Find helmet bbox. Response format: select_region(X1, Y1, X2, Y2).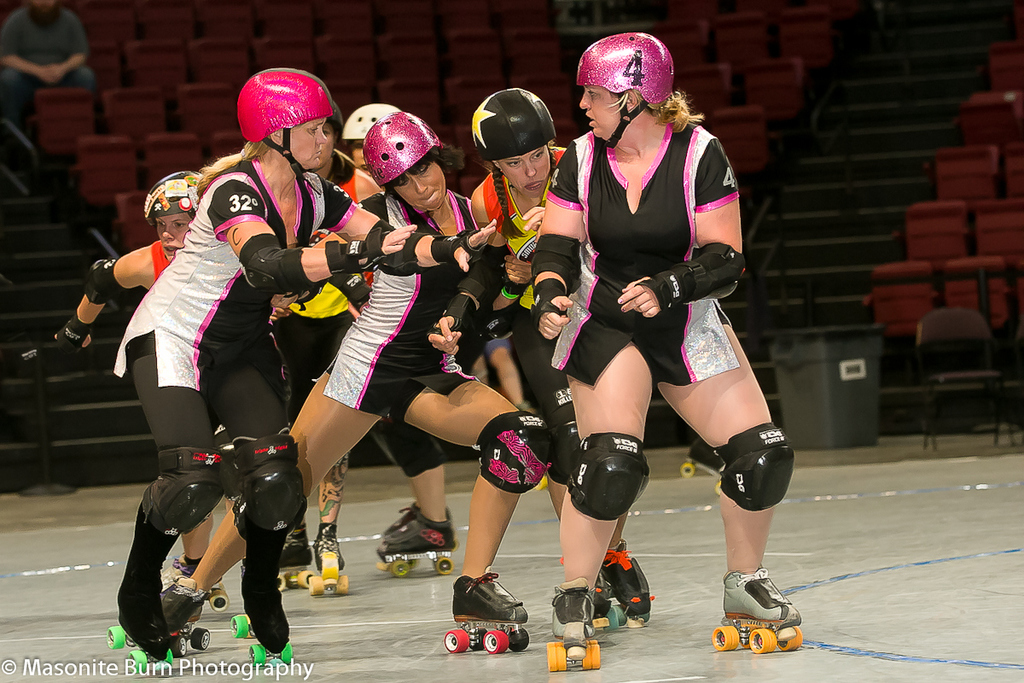
select_region(236, 64, 339, 180).
